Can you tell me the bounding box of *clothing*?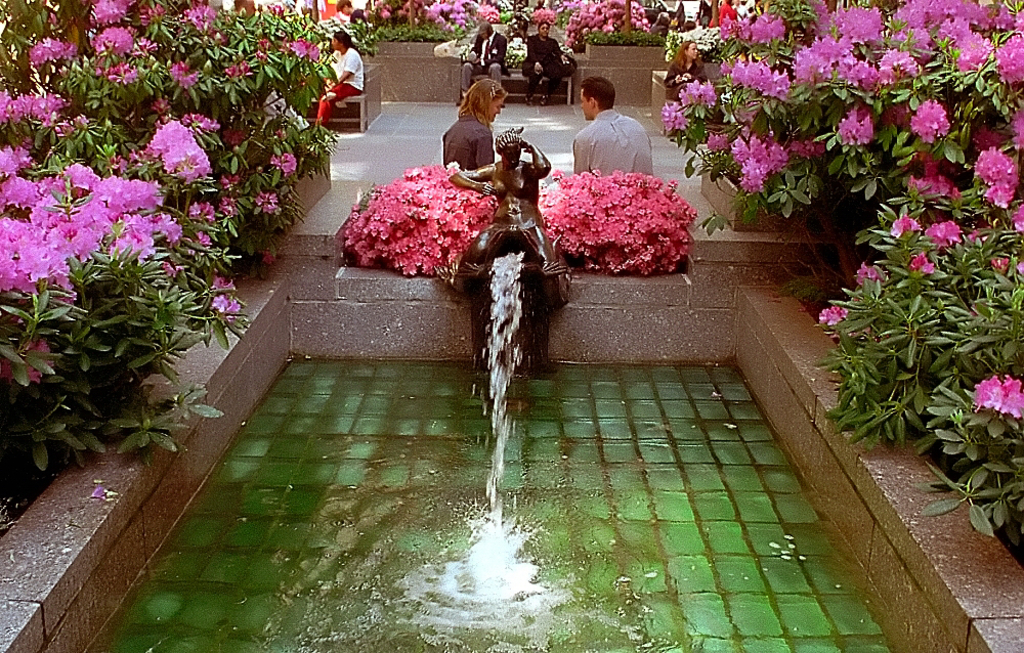
662/55/706/105.
